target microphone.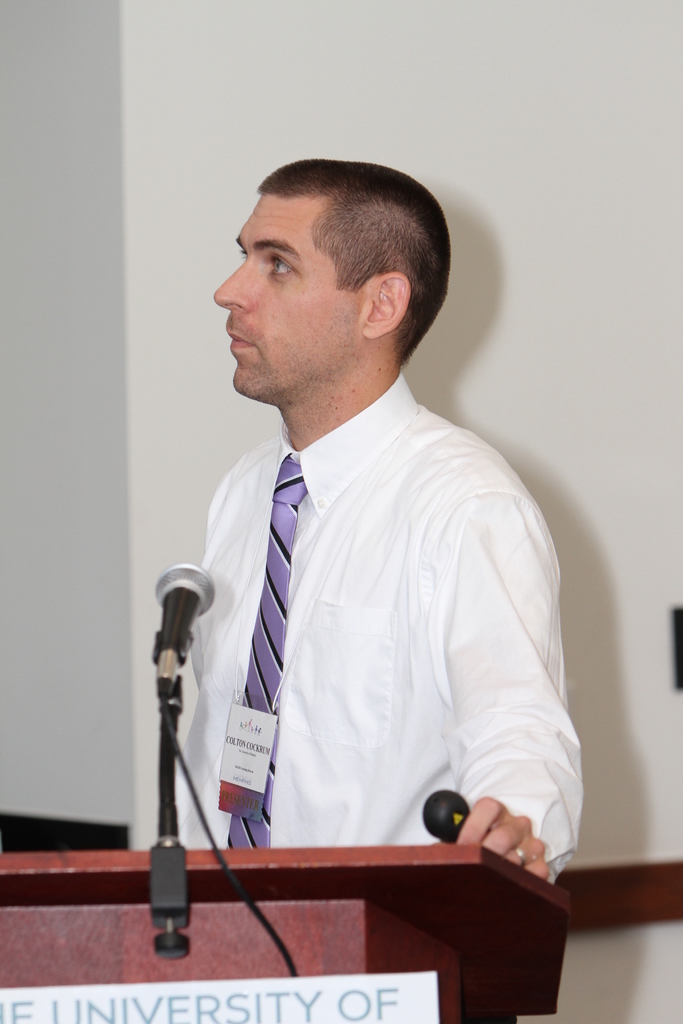
Target region: [left=152, top=557, right=216, bottom=697].
